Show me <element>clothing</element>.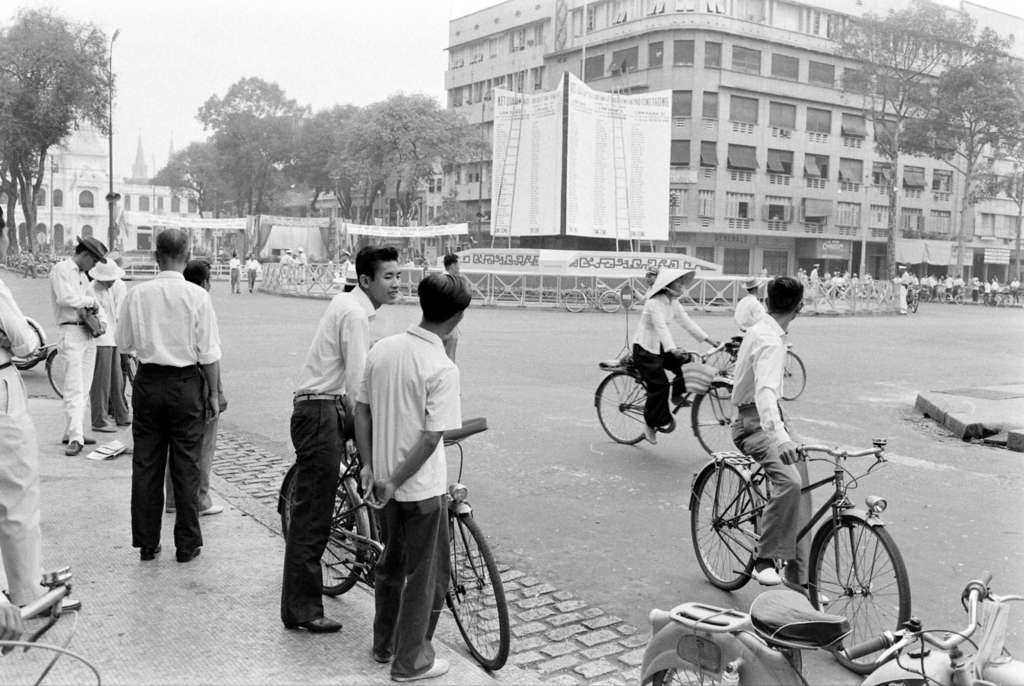
<element>clothing</element> is here: [729,317,810,569].
